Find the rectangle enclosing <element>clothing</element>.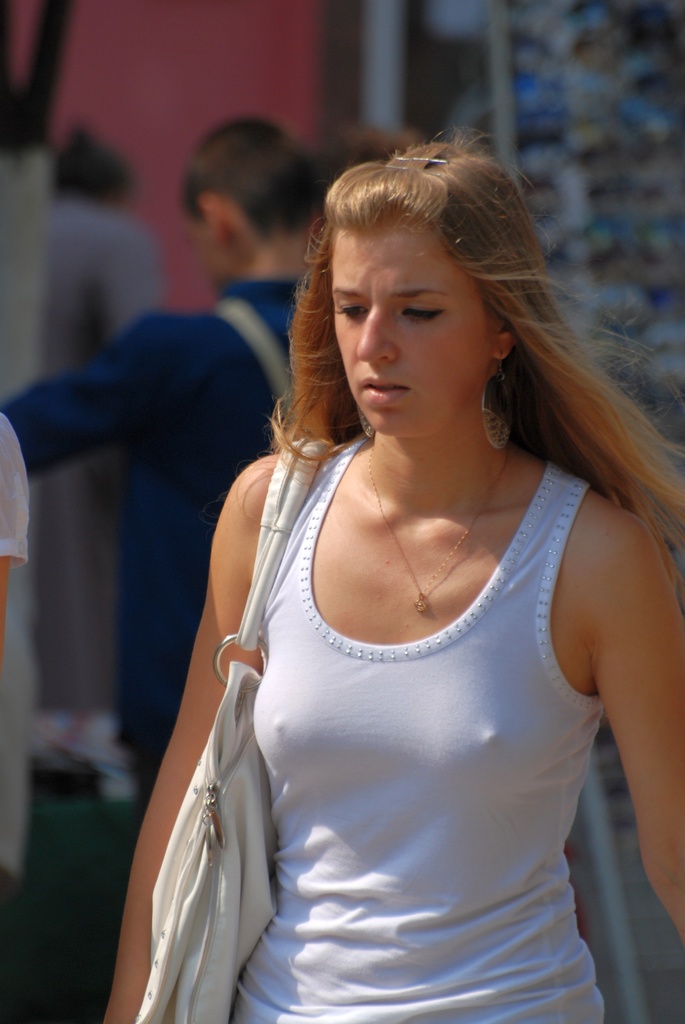
l=0, t=273, r=295, b=813.
